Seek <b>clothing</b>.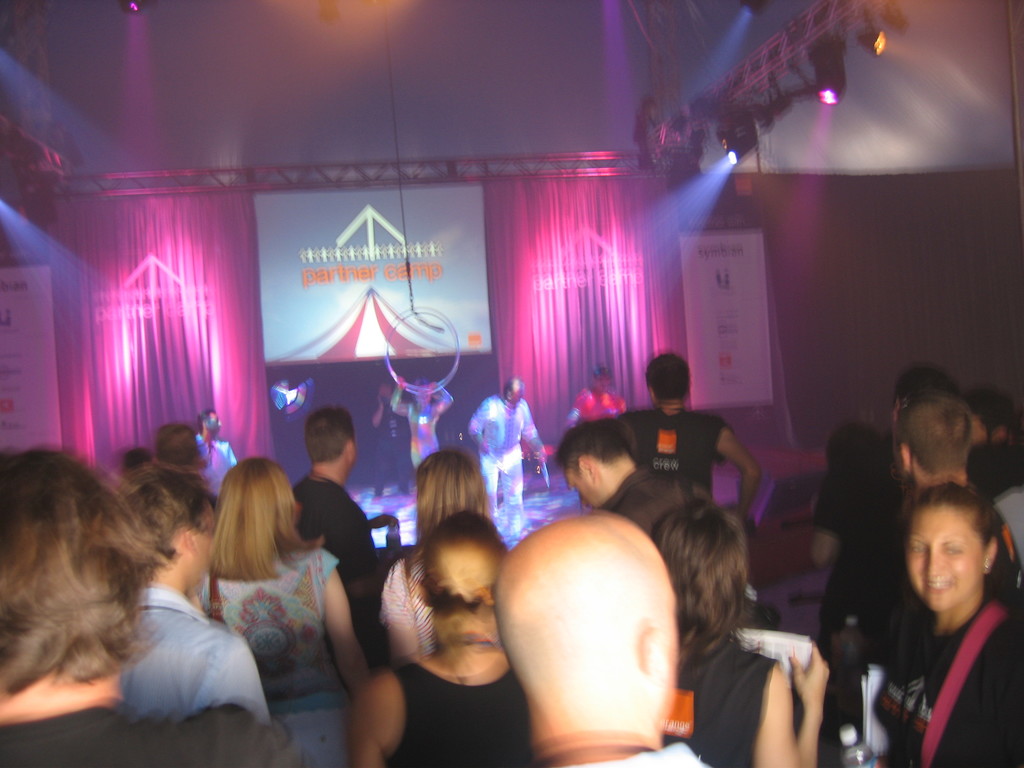
470,395,547,534.
